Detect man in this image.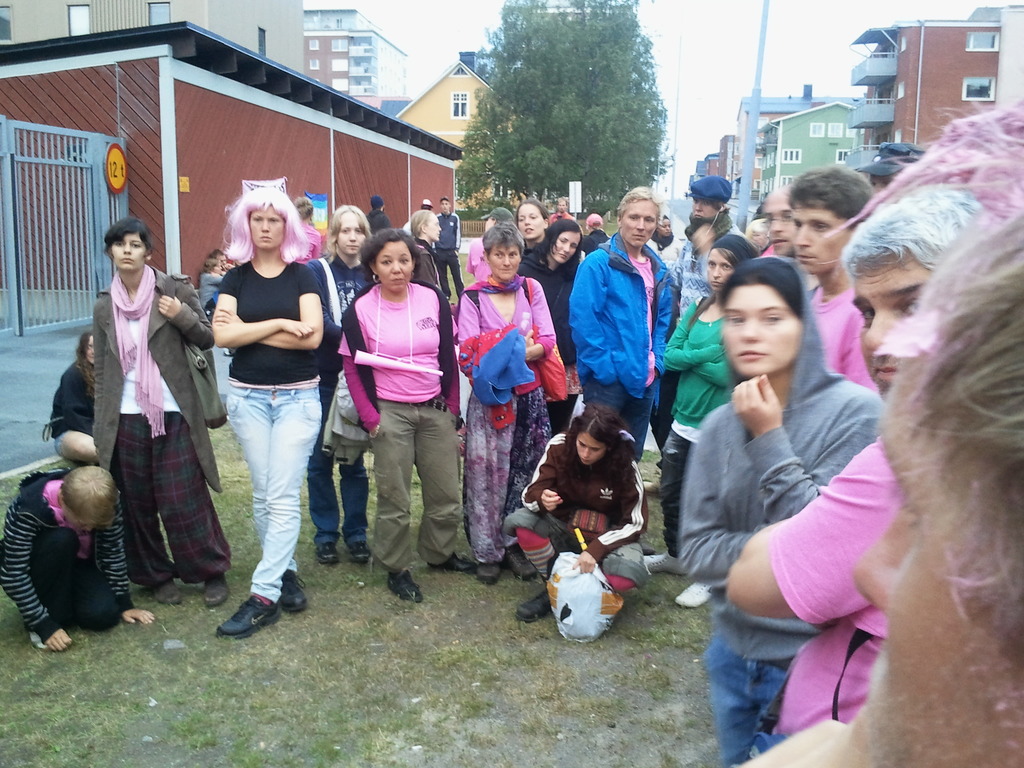
Detection: region(563, 206, 678, 442).
